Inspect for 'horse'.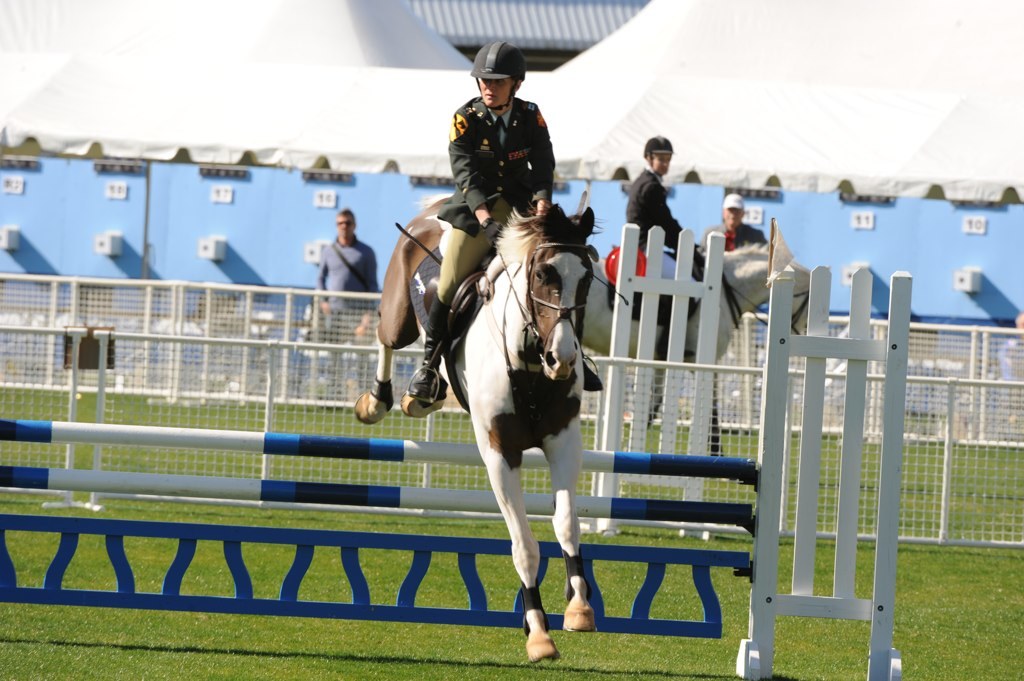
Inspection: BBox(353, 193, 604, 662).
